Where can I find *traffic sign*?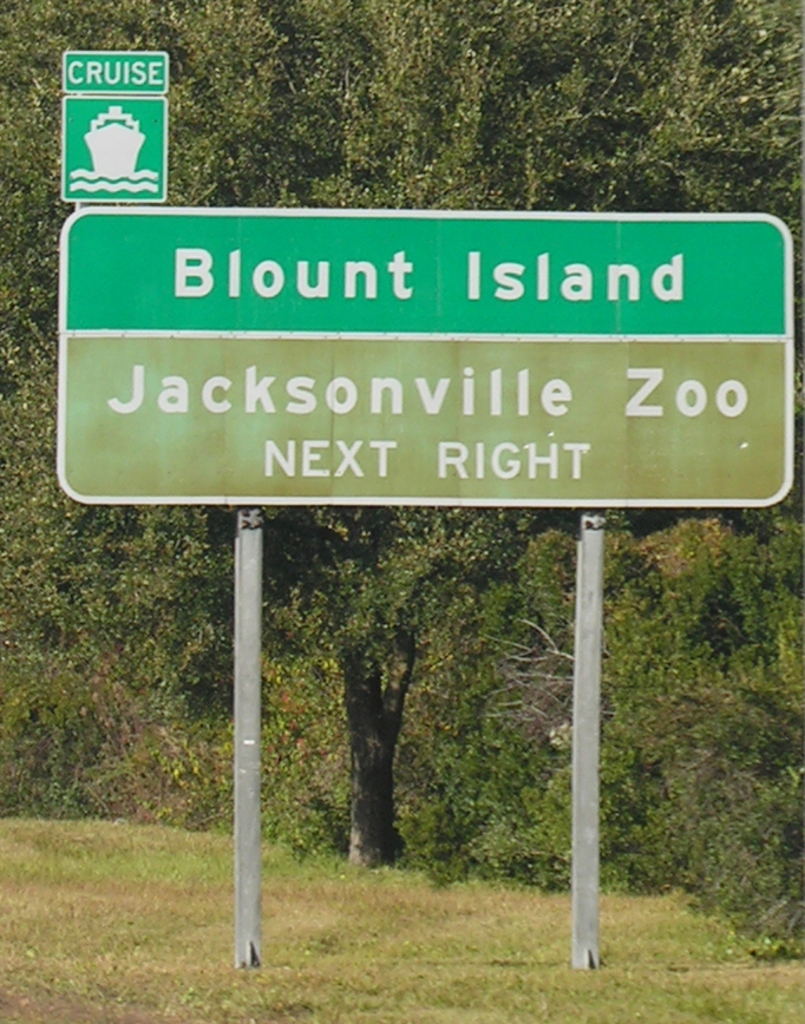
You can find it at rect(61, 210, 797, 506).
